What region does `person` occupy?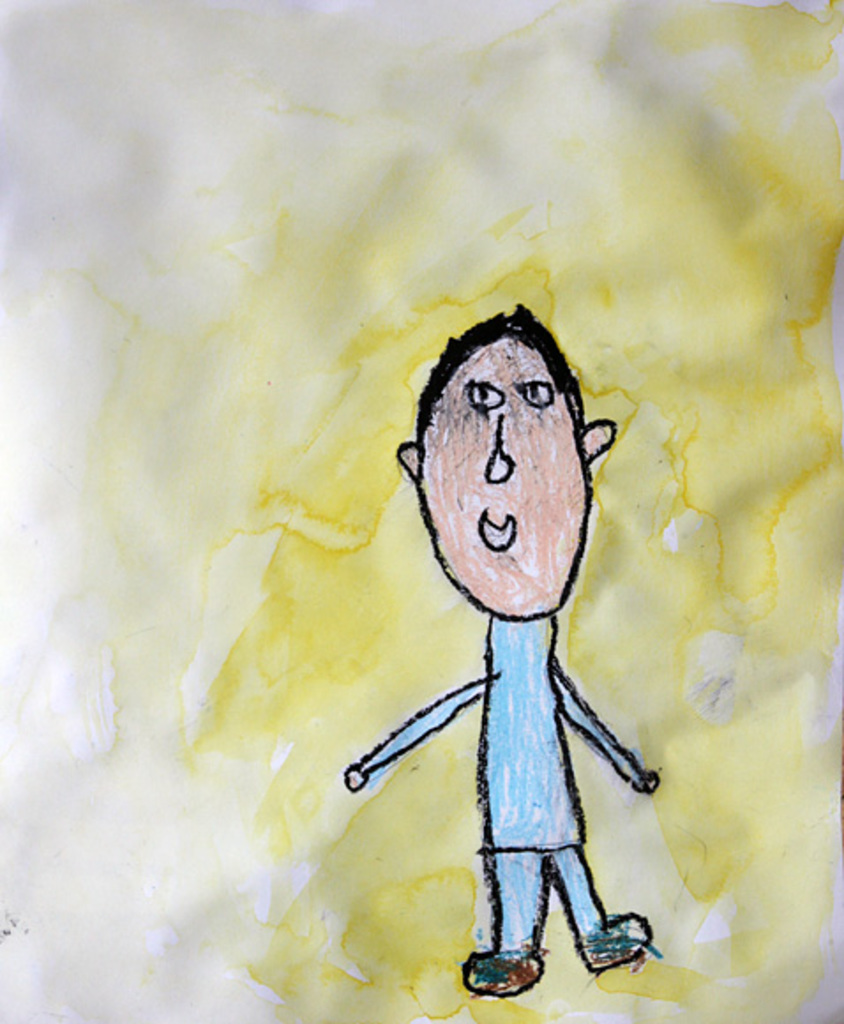
341:298:666:1005.
